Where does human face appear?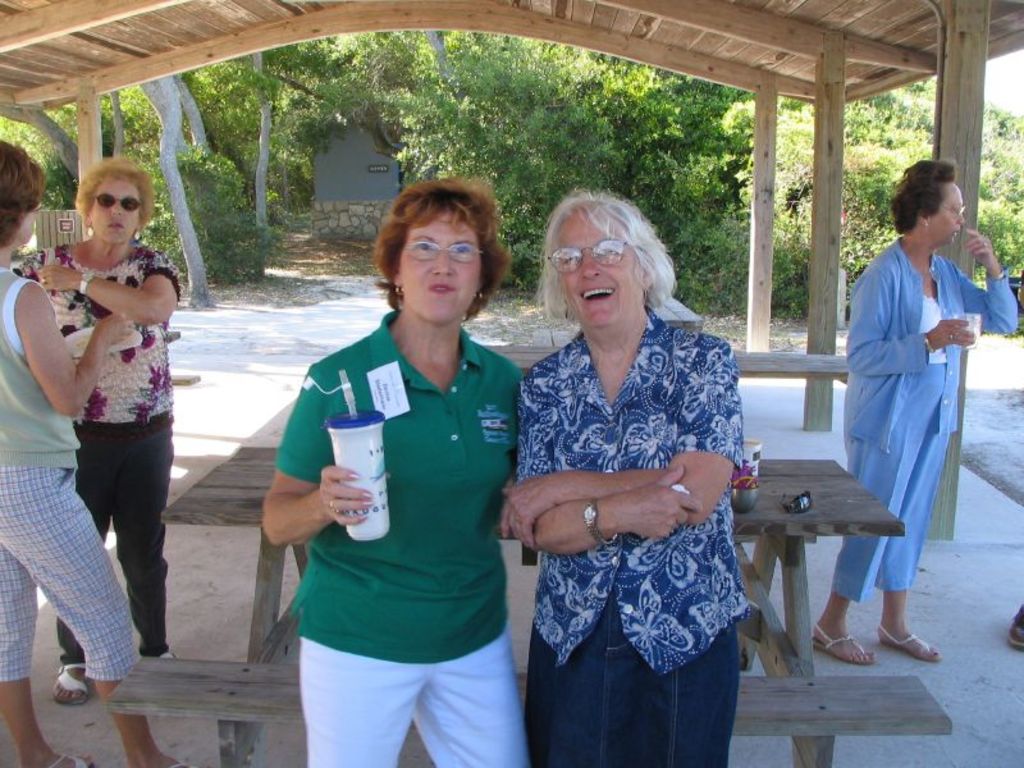
Appears at (83, 182, 145, 251).
